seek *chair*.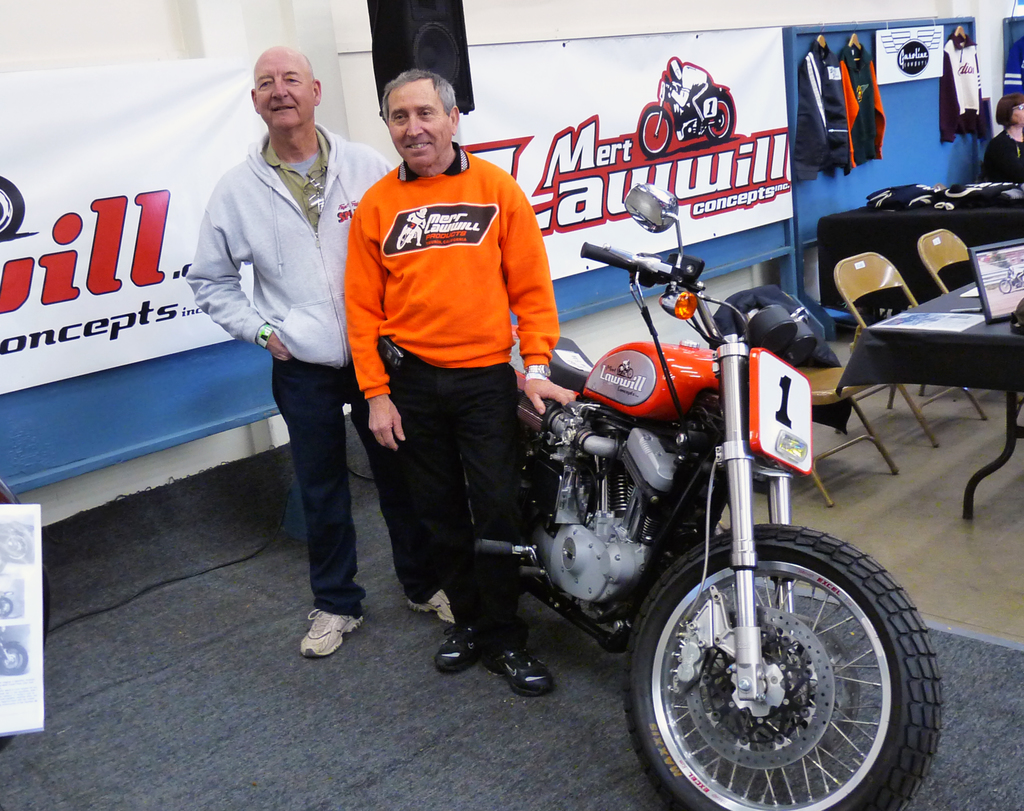
box(915, 228, 1021, 402).
